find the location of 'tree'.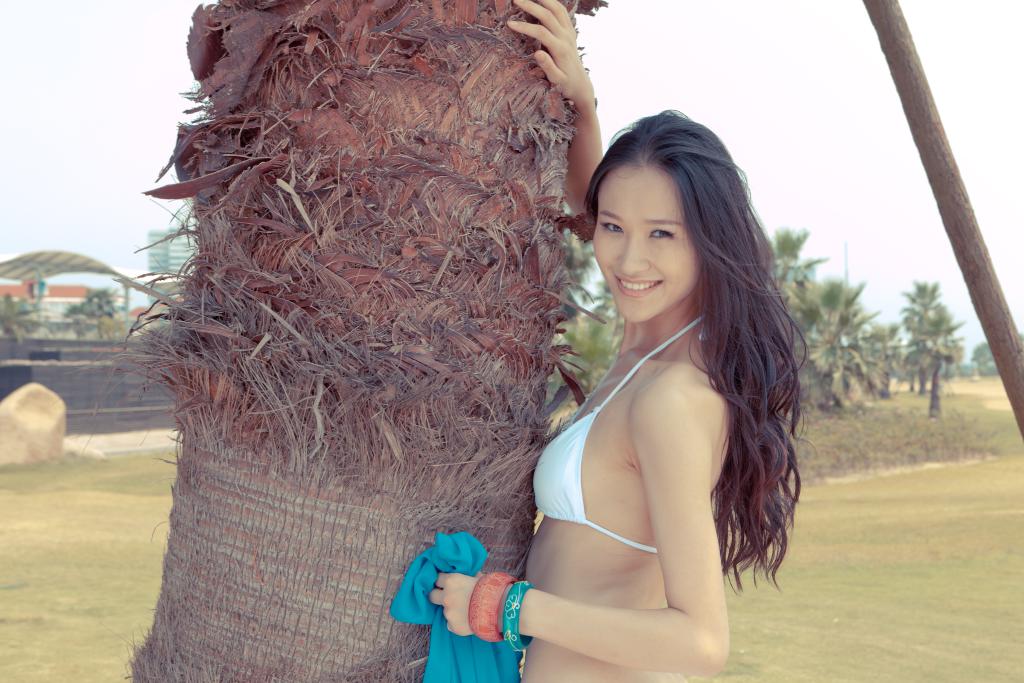
Location: (0, 299, 37, 345).
